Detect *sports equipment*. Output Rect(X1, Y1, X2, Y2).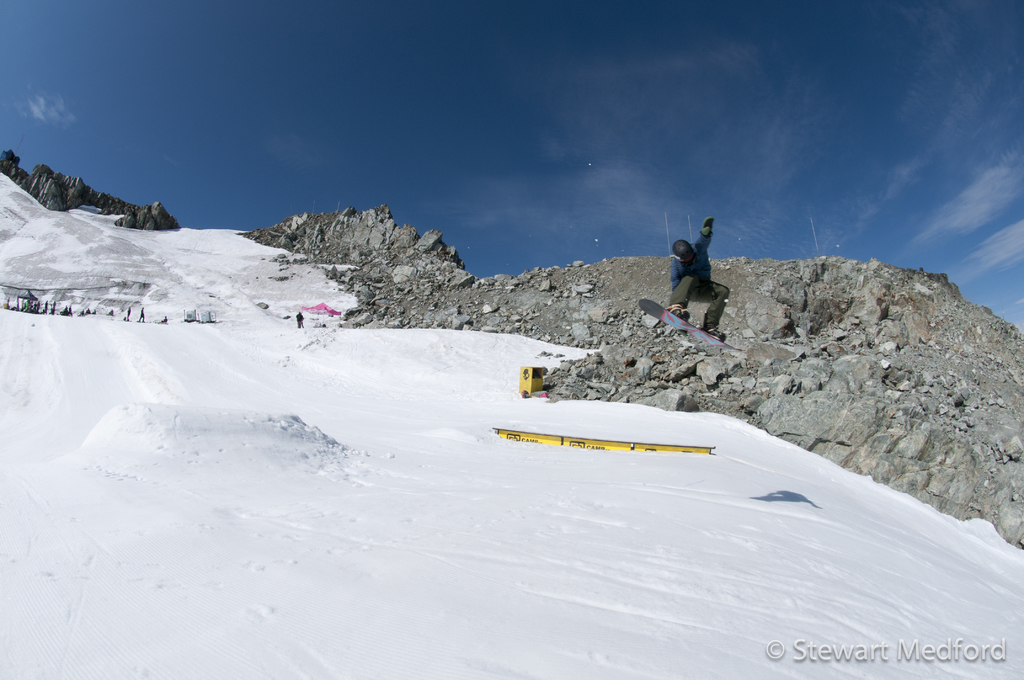
Rect(700, 217, 715, 238).
